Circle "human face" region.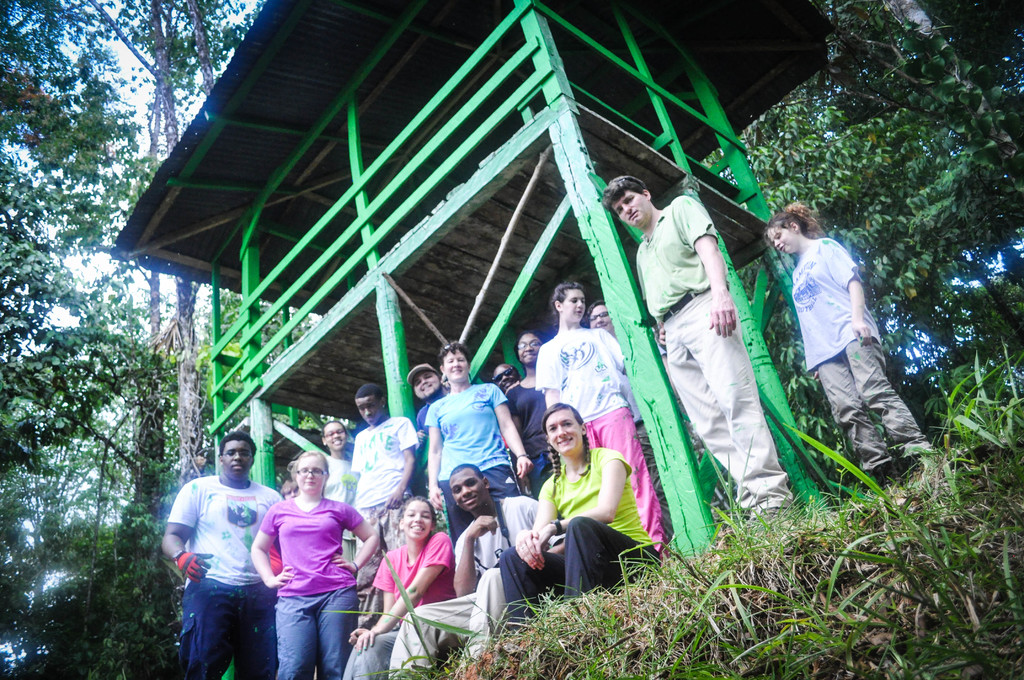
Region: {"left": 589, "top": 303, "right": 609, "bottom": 330}.
